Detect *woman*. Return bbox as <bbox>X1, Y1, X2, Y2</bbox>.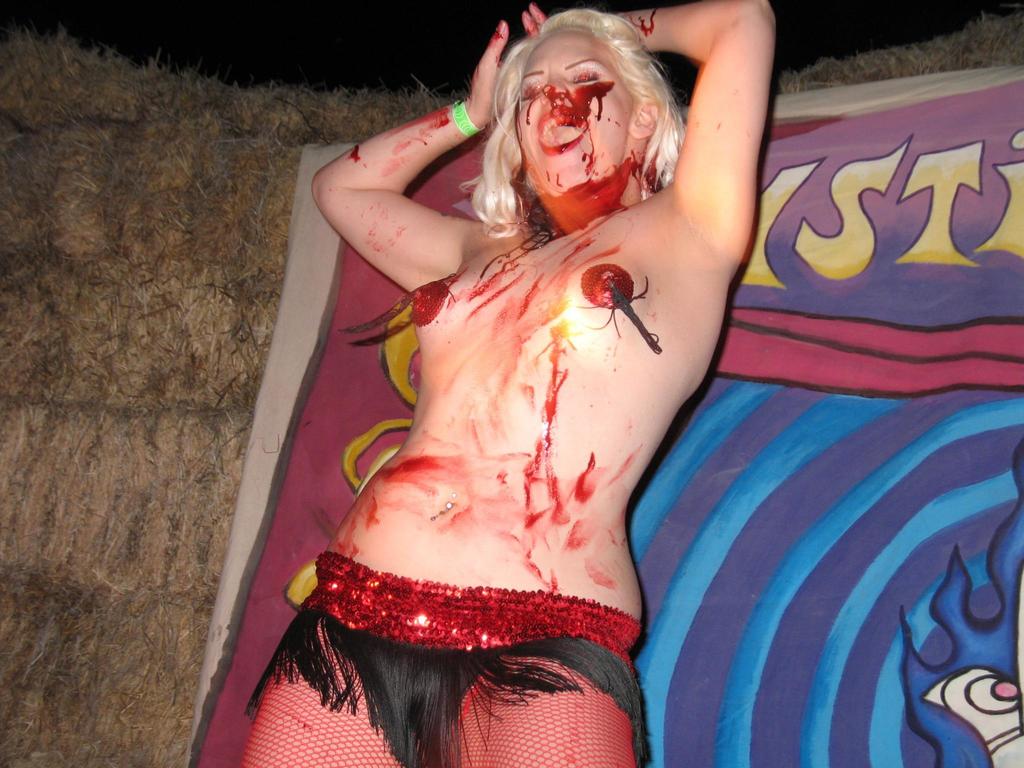
<bbox>271, 0, 747, 767</bbox>.
